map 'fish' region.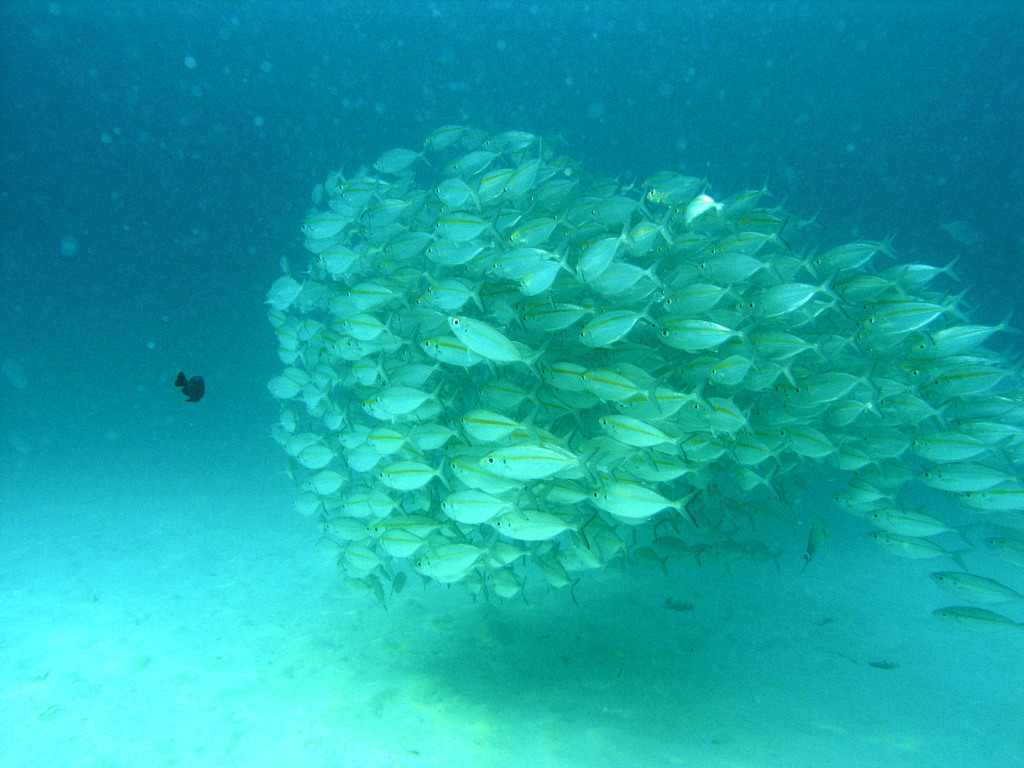
Mapped to x1=867, y1=506, x2=948, y2=535.
